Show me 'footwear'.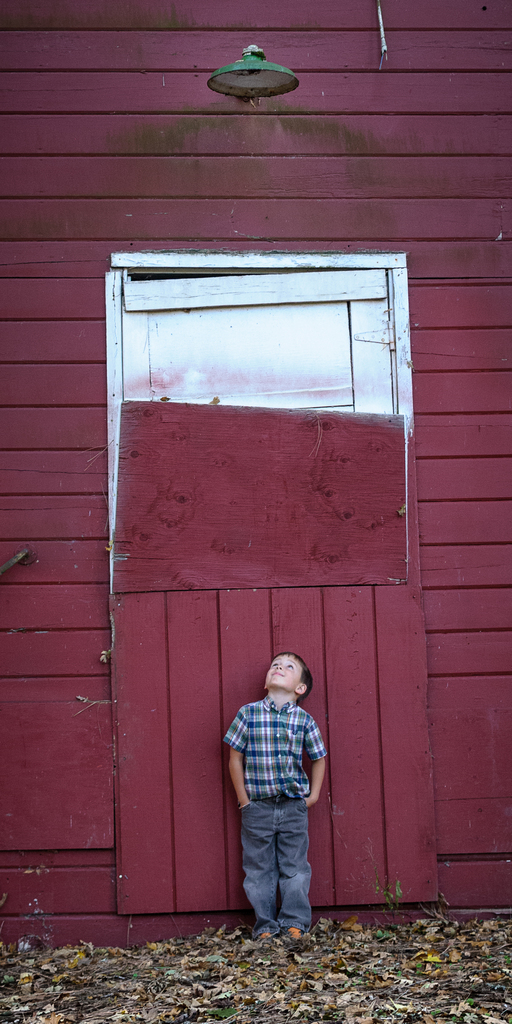
'footwear' is here: bbox=[284, 921, 306, 947].
